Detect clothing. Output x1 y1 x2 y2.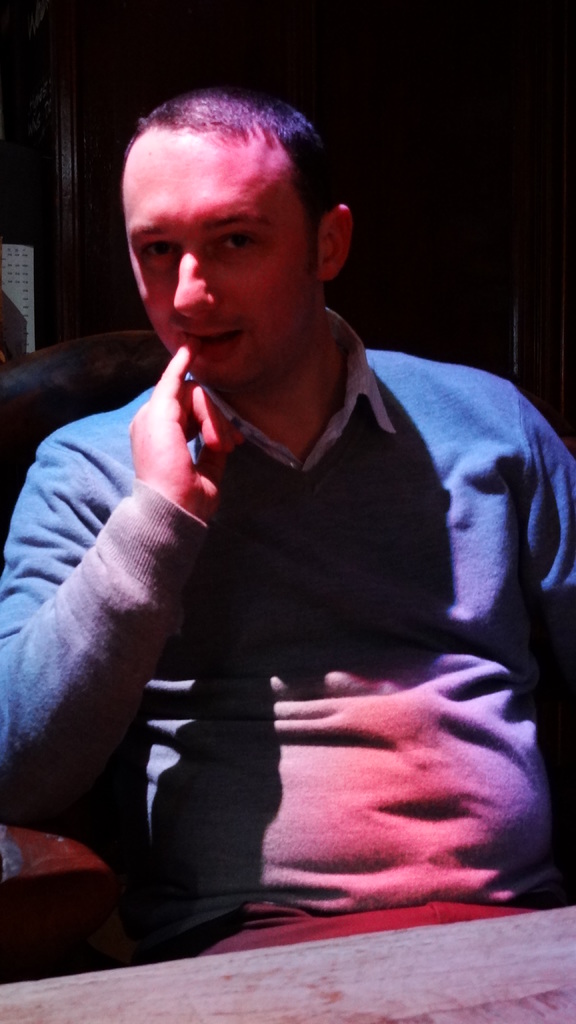
0 311 575 949.
